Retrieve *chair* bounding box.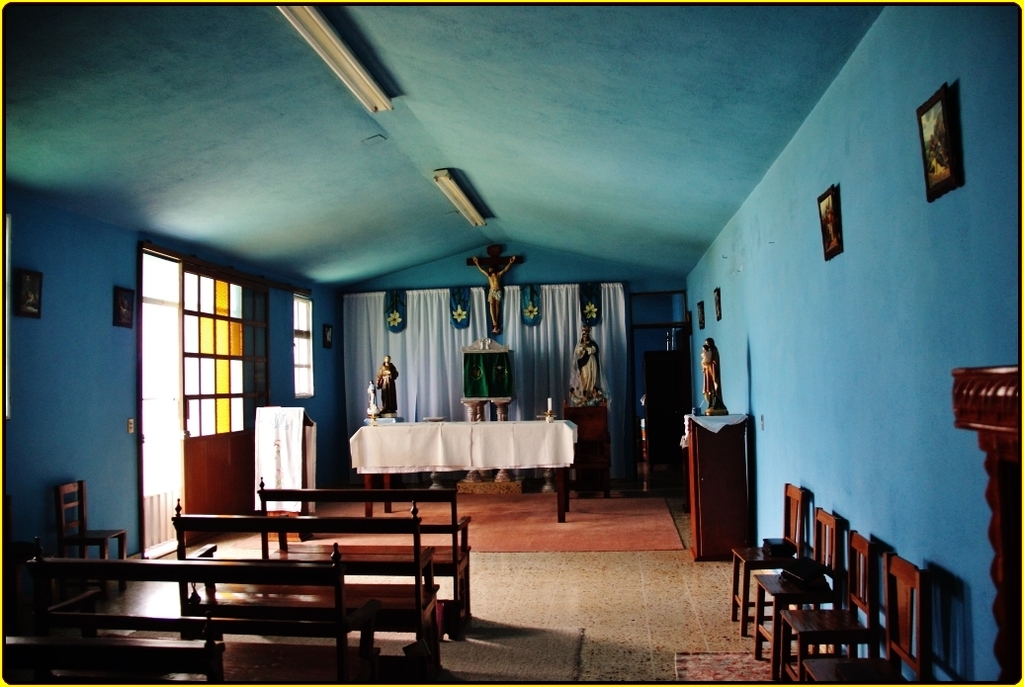
Bounding box: pyautogui.locateOnScreen(804, 547, 936, 685).
